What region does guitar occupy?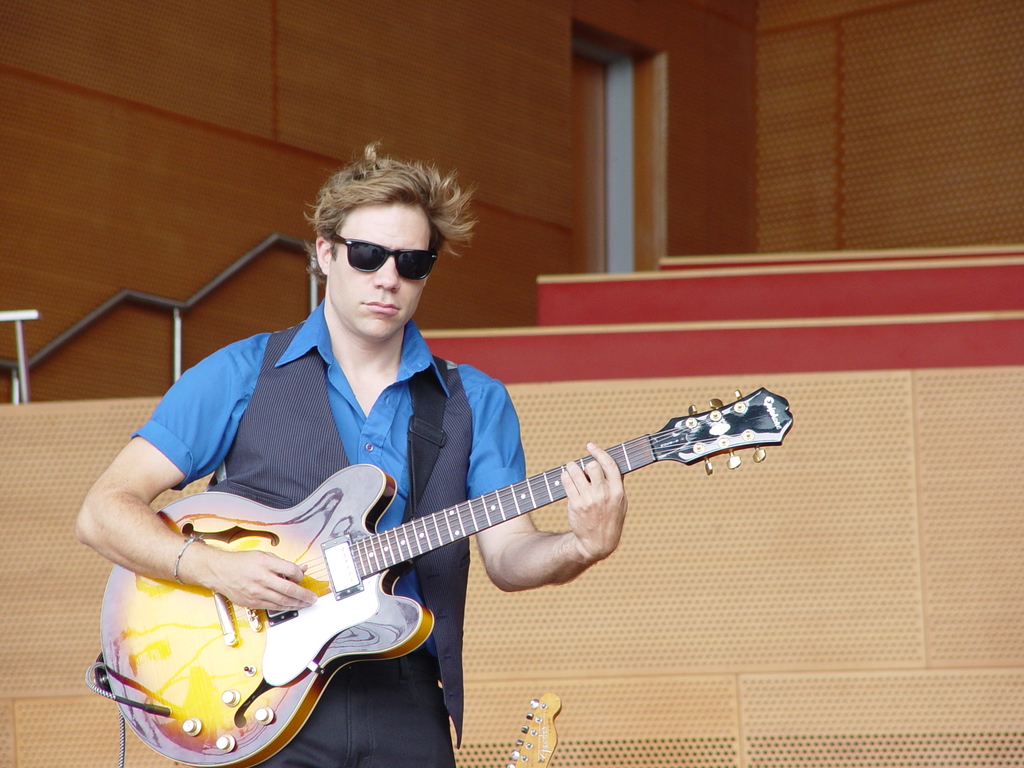
l=97, t=381, r=800, b=765.
